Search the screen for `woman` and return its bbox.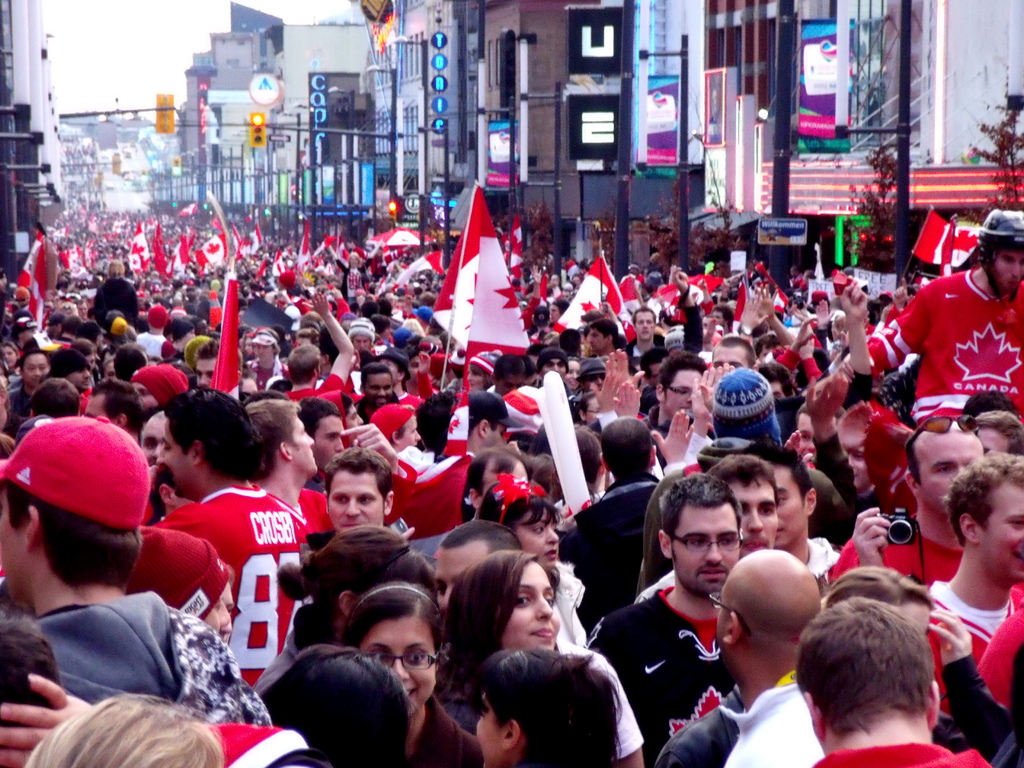
Found: select_region(340, 580, 483, 767).
